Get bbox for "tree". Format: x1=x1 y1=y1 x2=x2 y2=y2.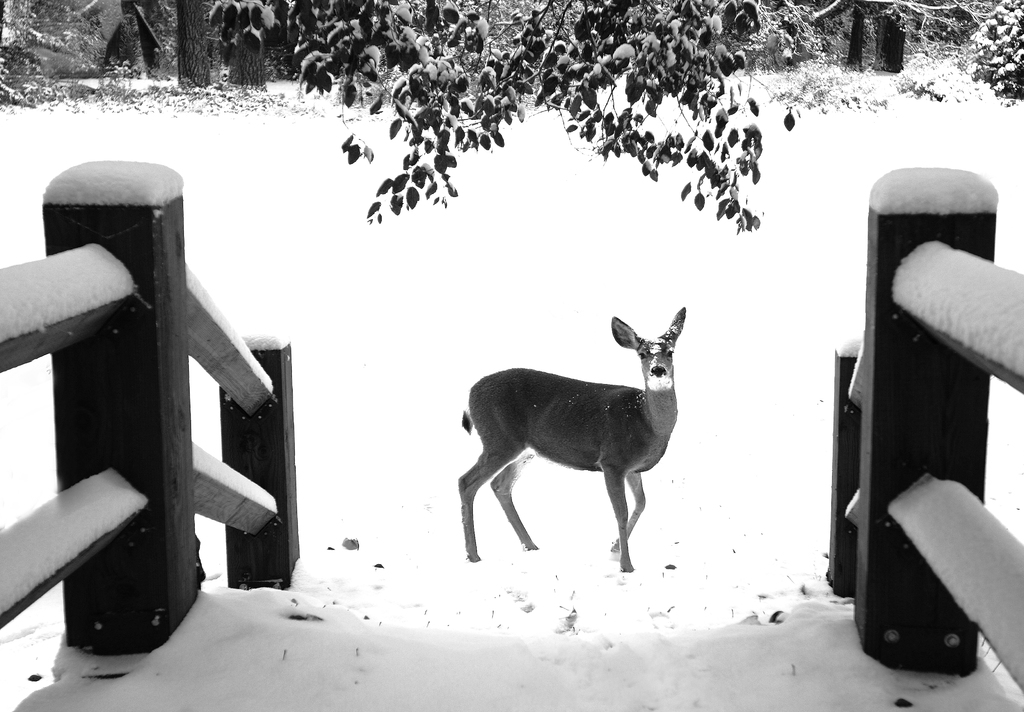
x1=876 y1=0 x2=901 y2=73.
